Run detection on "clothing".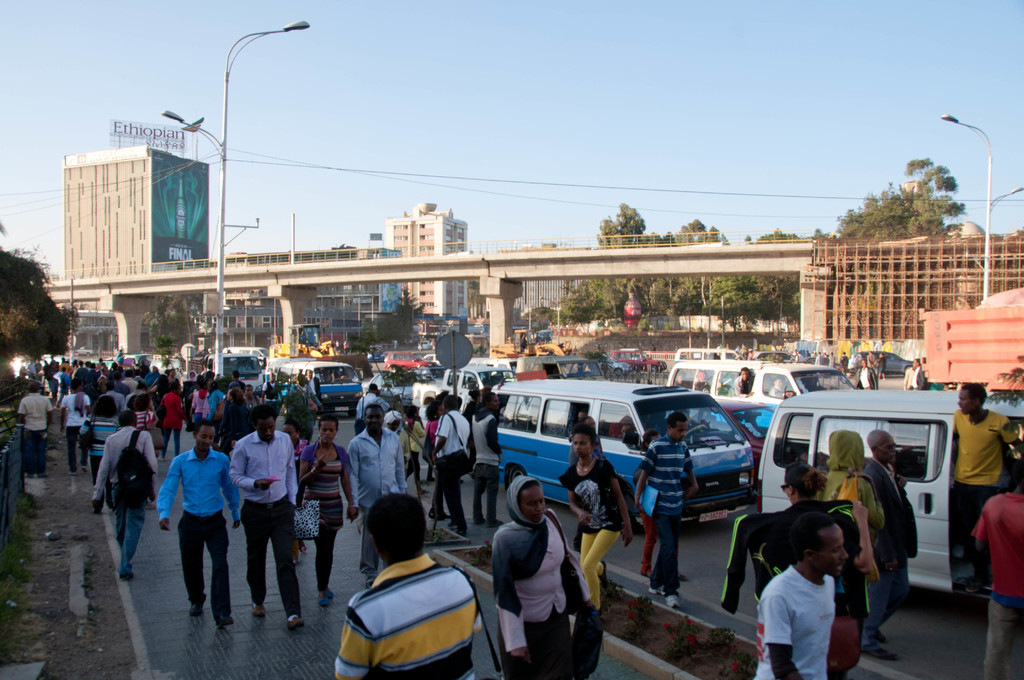
Result: 311,376,322,400.
